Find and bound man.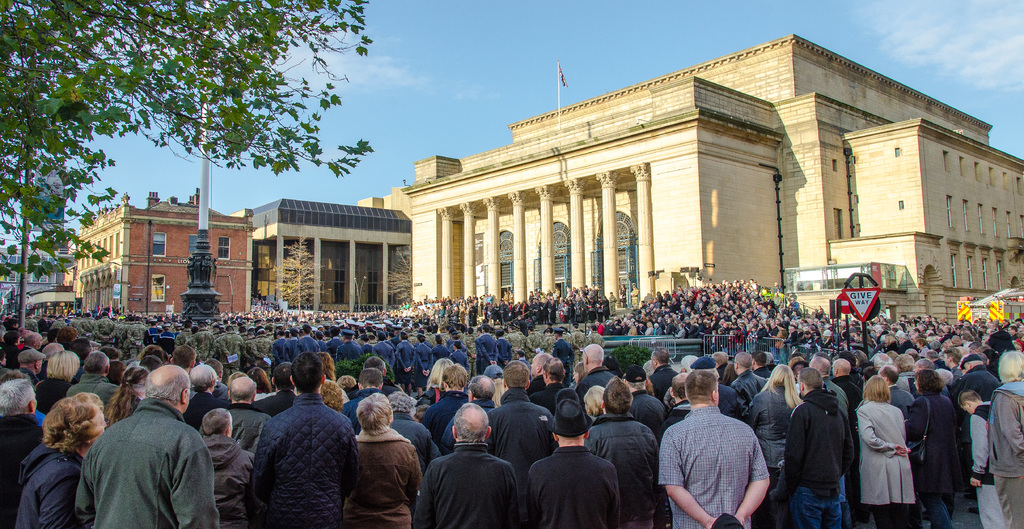
Bound: Rect(520, 404, 623, 528).
